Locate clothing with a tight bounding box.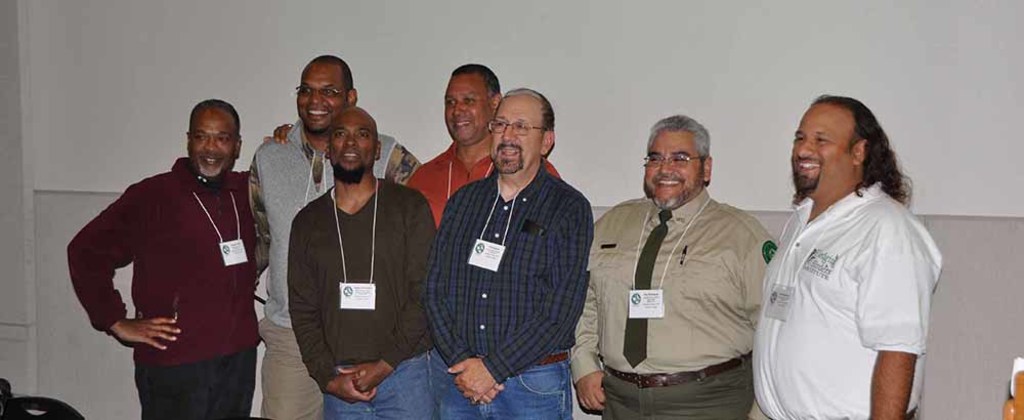
BBox(757, 149, 942, 403).
